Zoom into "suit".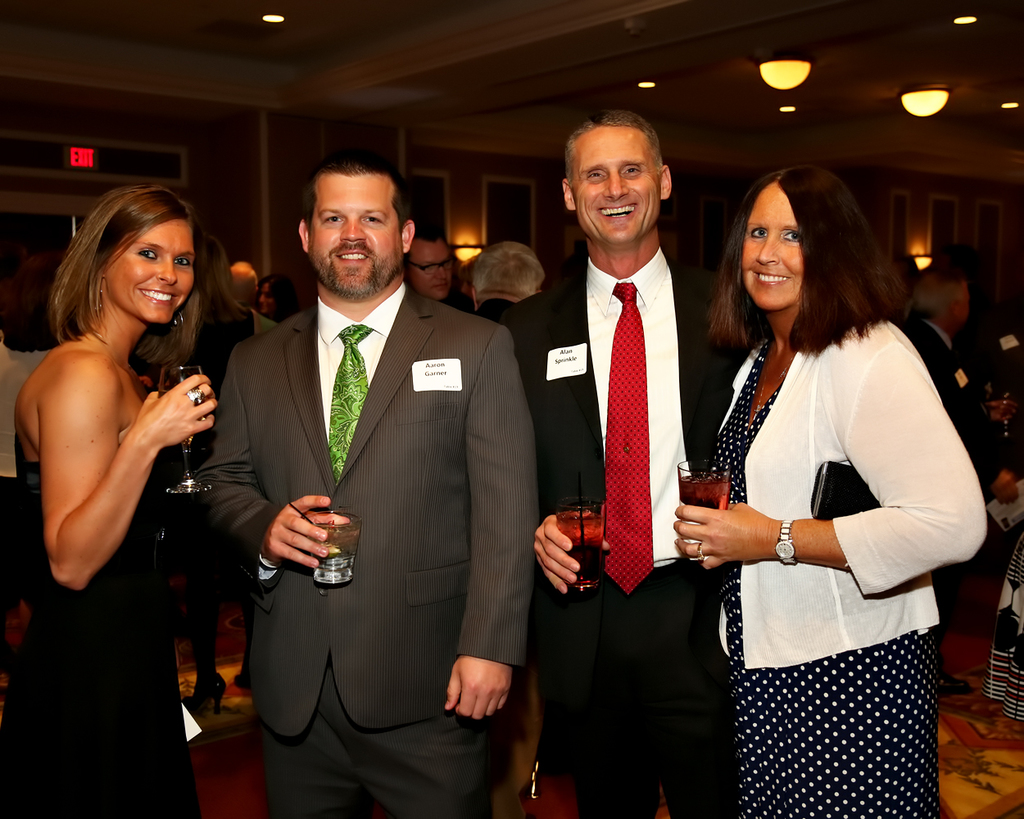
Zoom target: (left=514, top=243, right=769, bottom=818).
